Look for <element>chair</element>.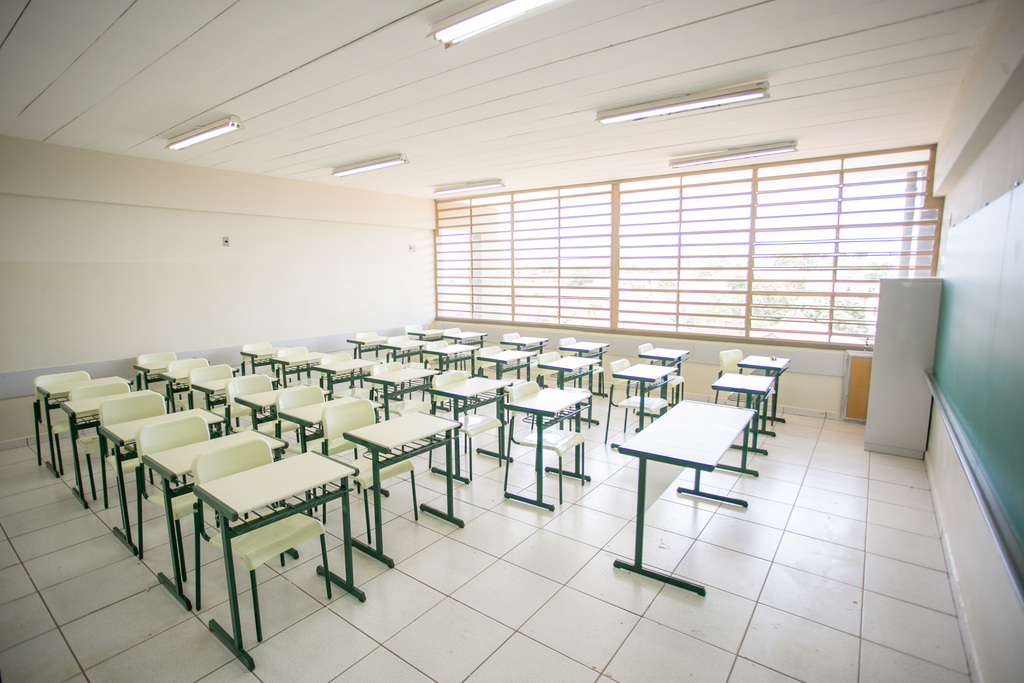
Found: select_region(387, 335, 420, 391).
